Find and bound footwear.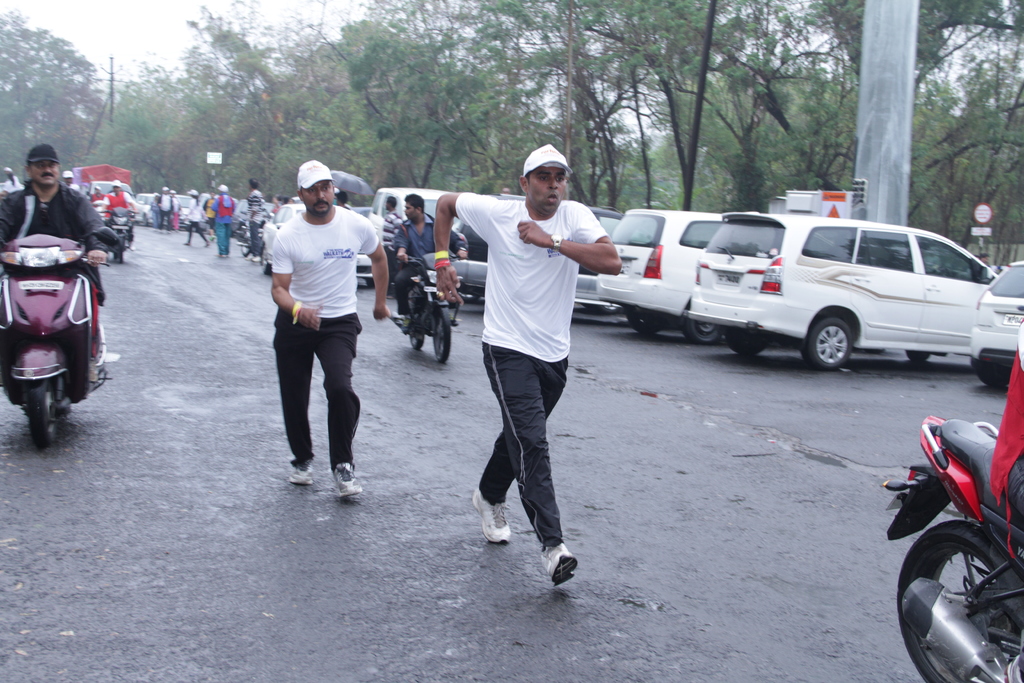
Bound: (451,315,460,324).
